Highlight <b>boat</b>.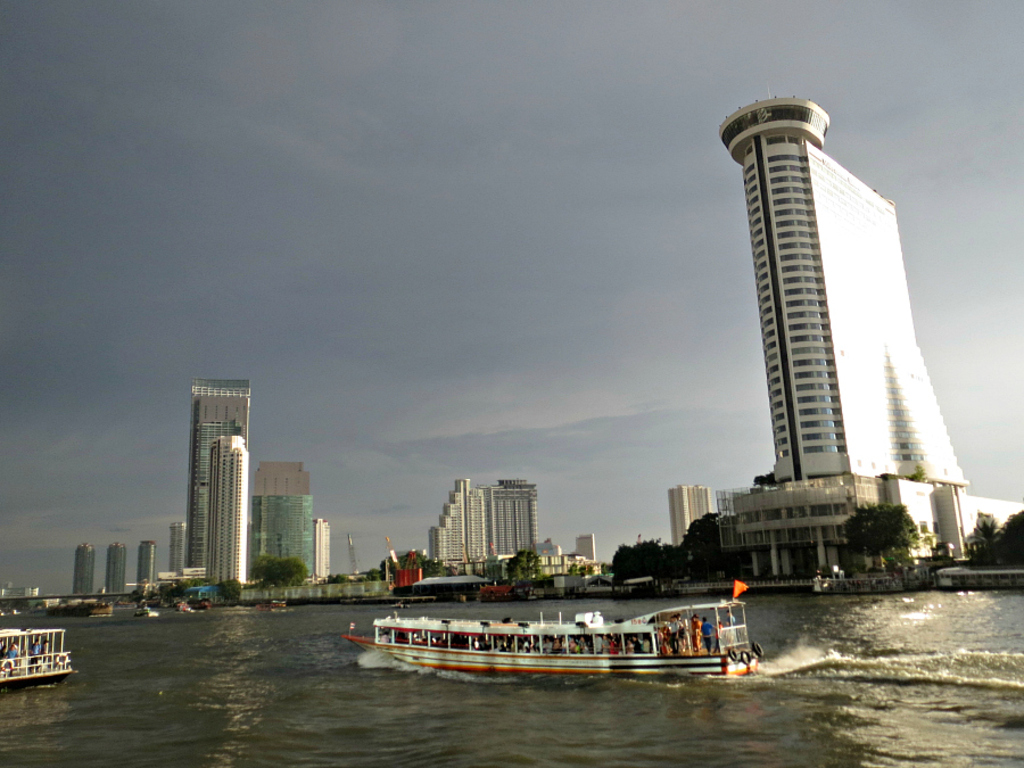
Highlighted region: <region>321, 573, 786, 680</region>.
